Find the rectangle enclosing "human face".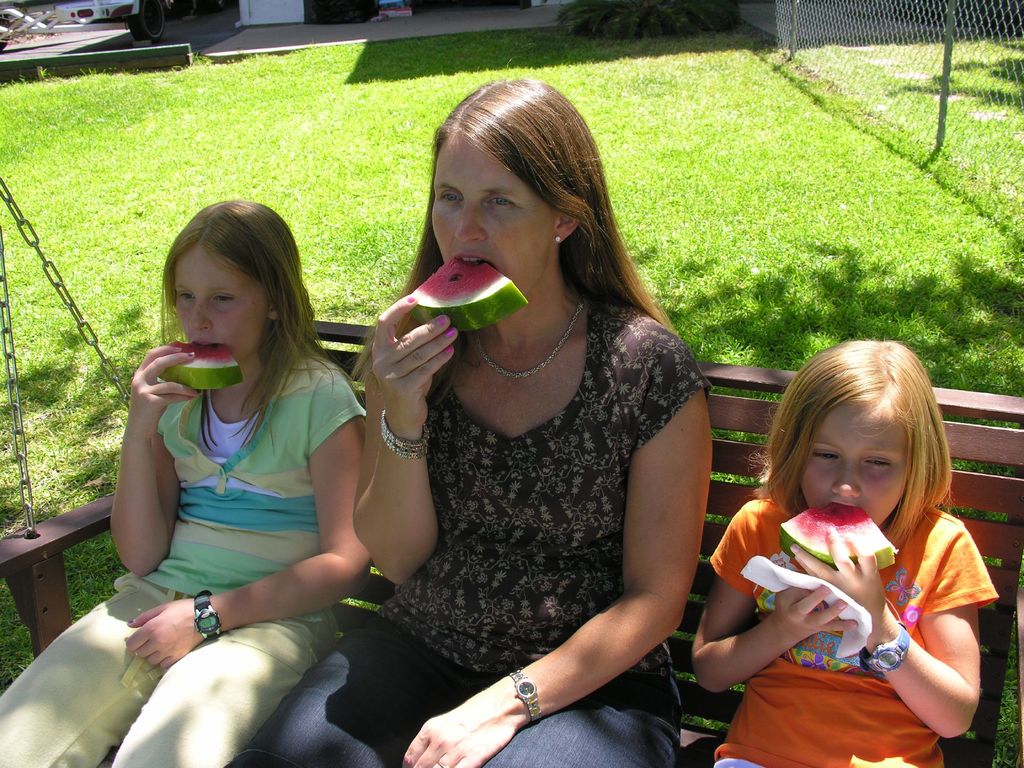
156 228 283 376.
